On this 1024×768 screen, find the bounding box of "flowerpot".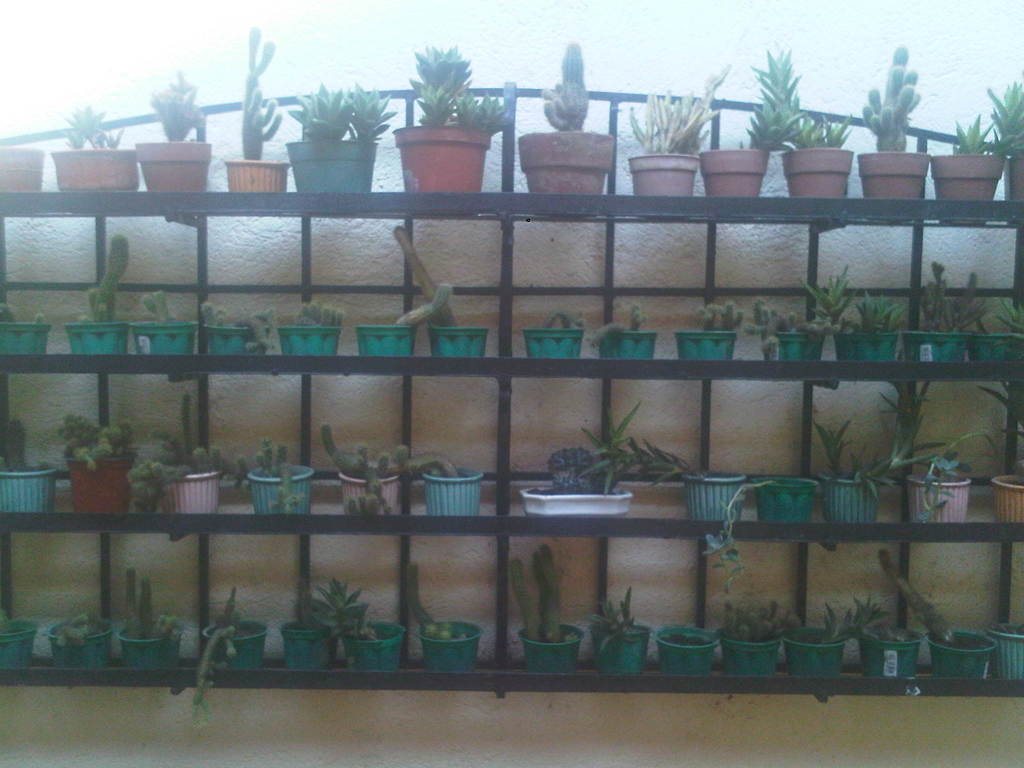
Bounding box: crop(223, 161, 288, 190).
